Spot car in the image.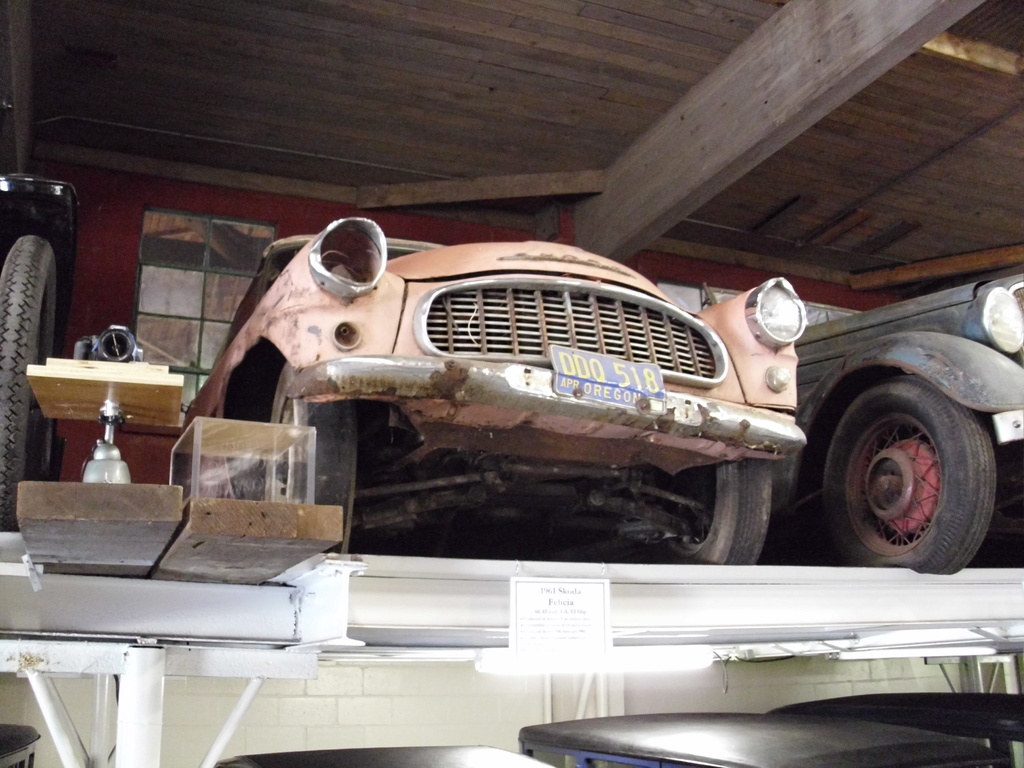
car found at (188,215,813,553).
